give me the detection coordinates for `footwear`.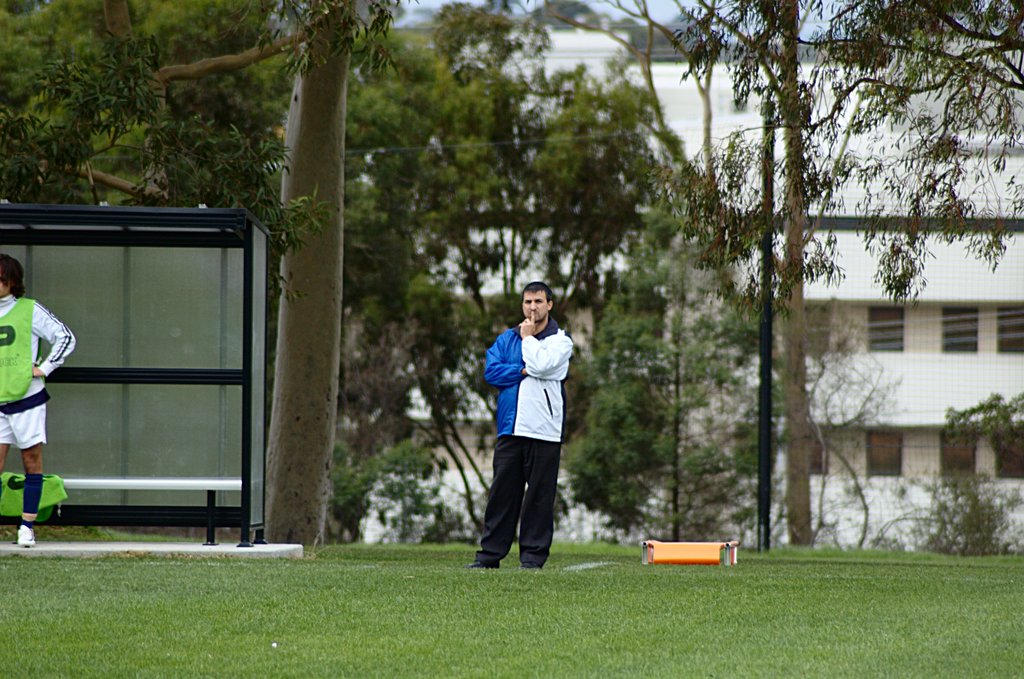
left=19, top=525, right=31, bottom=548.
